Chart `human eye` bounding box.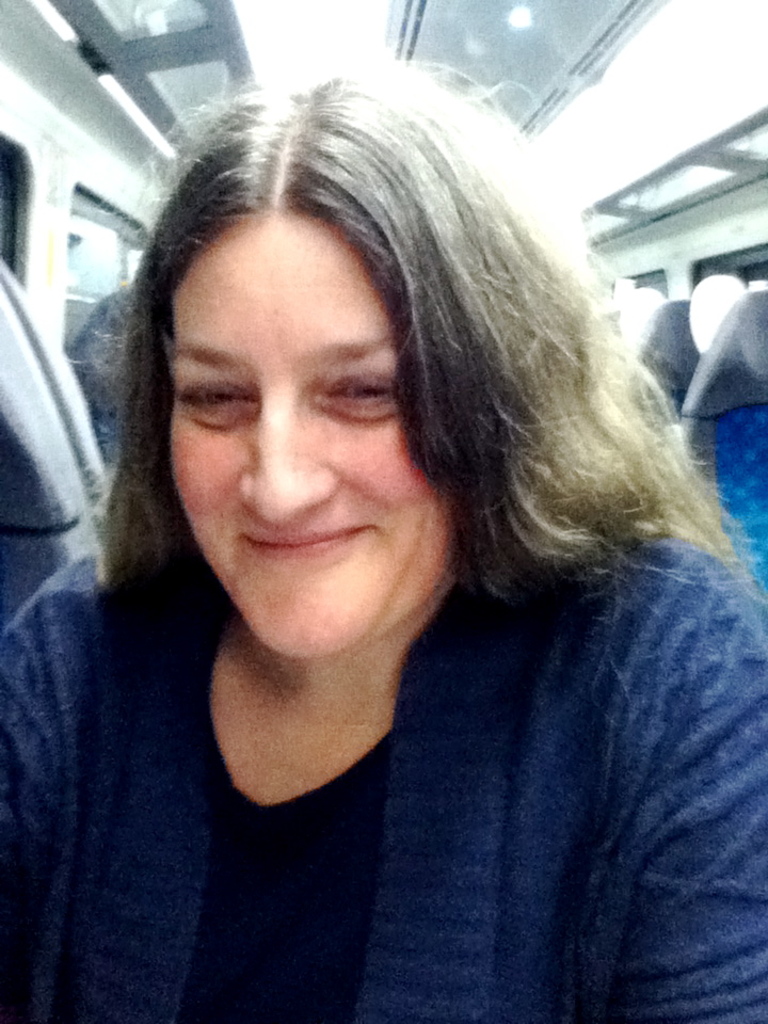
Charted: bbox=(178, 353, 269, 430).
